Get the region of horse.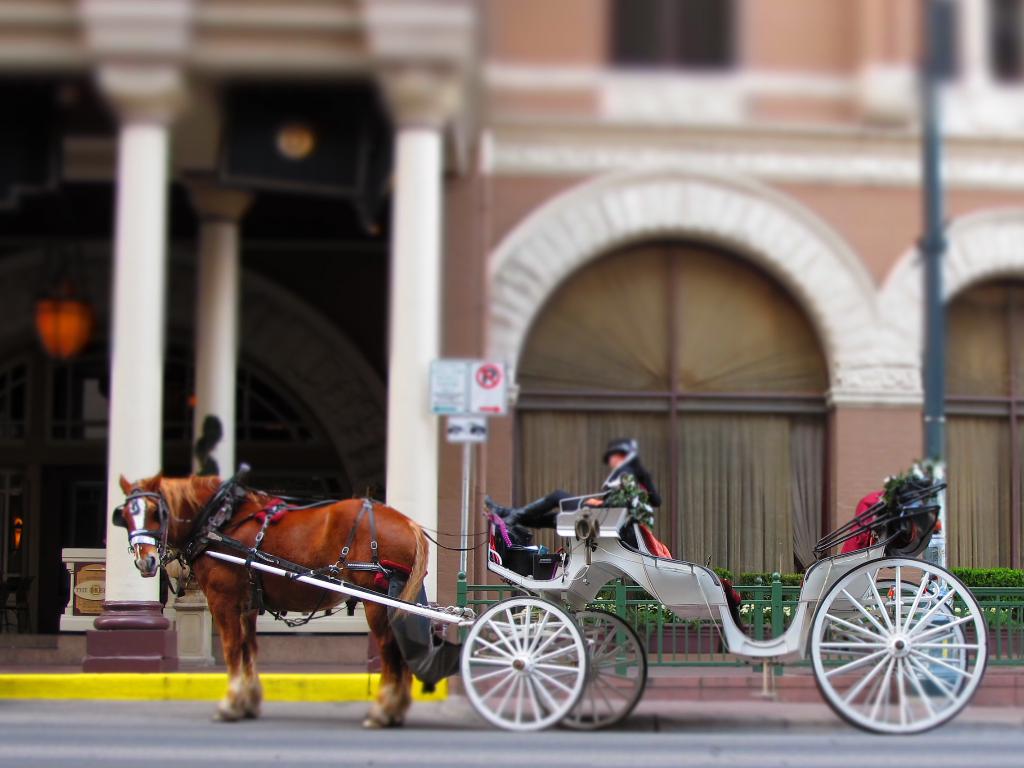
<bbox>119, 470, 434, 732</bbox>.
